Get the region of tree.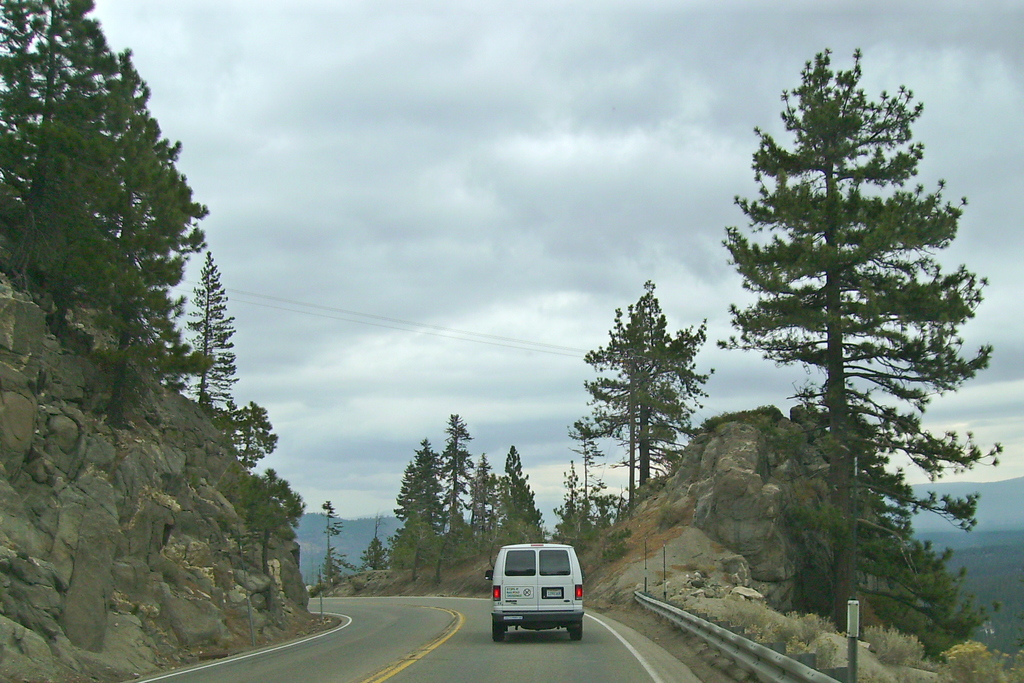
{"left": 578, "top": 425, "right": 618, "bottom": 553}.
